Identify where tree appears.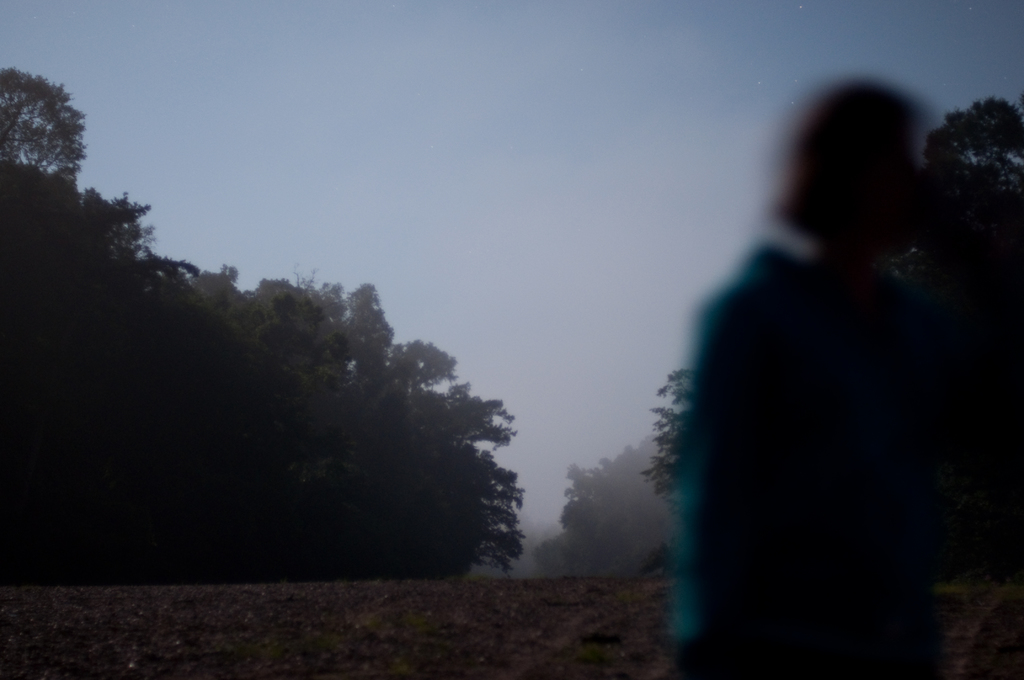
Appears at (left=897, top=89, right=1023, bottom=289).
